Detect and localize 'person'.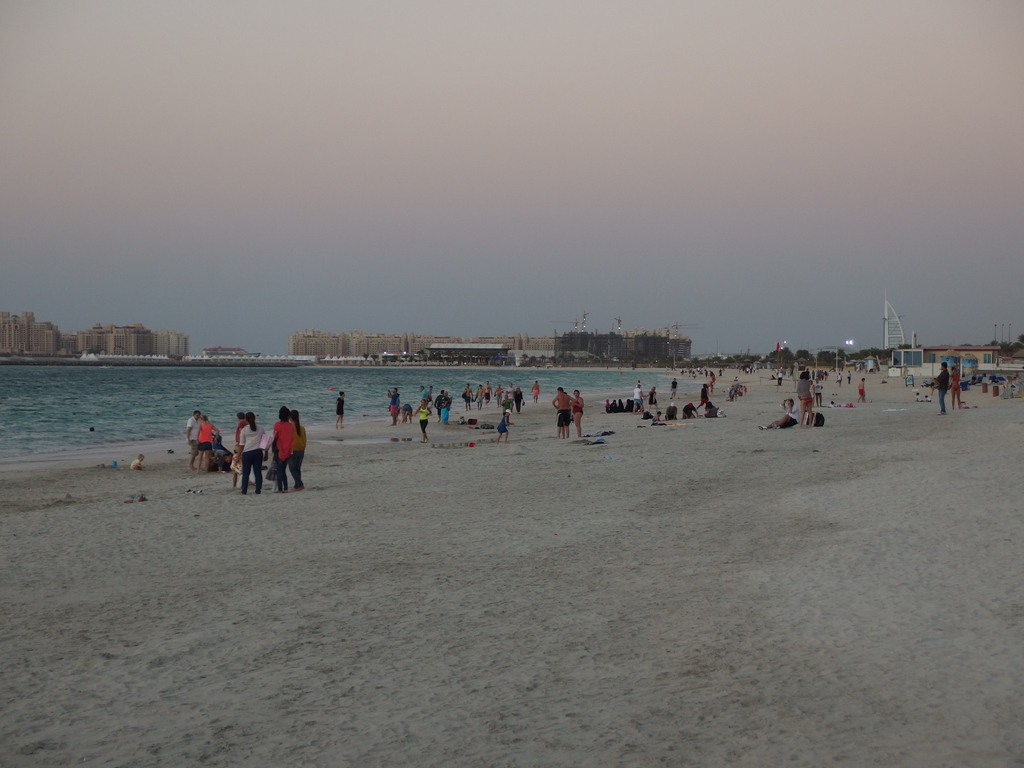
Localized at bbox(531, 380, 541, 401).
